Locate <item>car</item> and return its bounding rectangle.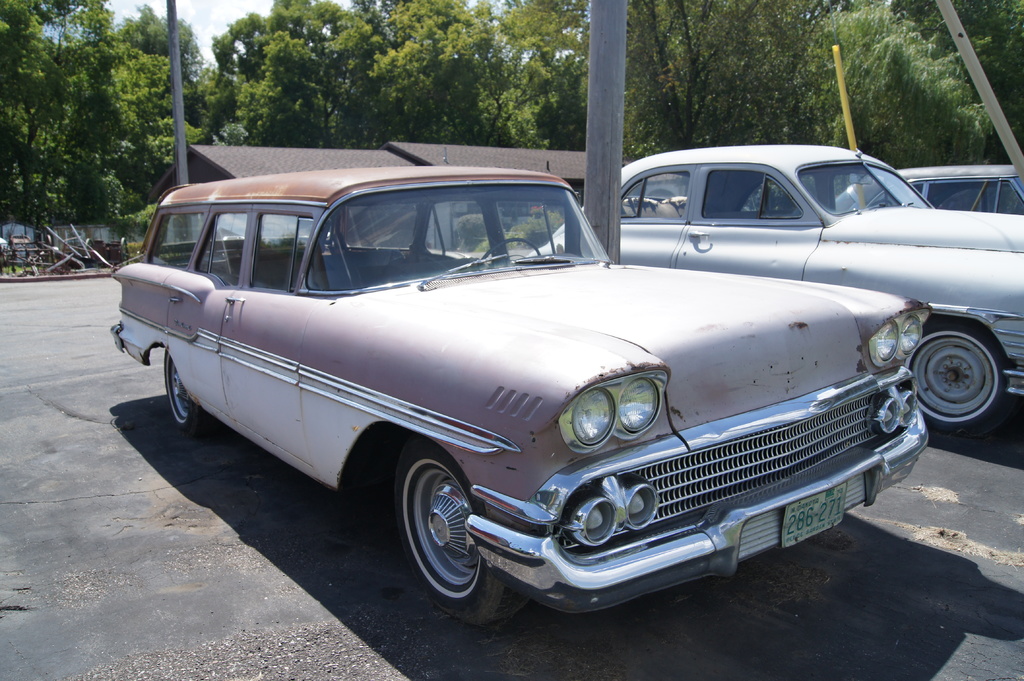
(529,140,1023,438).
